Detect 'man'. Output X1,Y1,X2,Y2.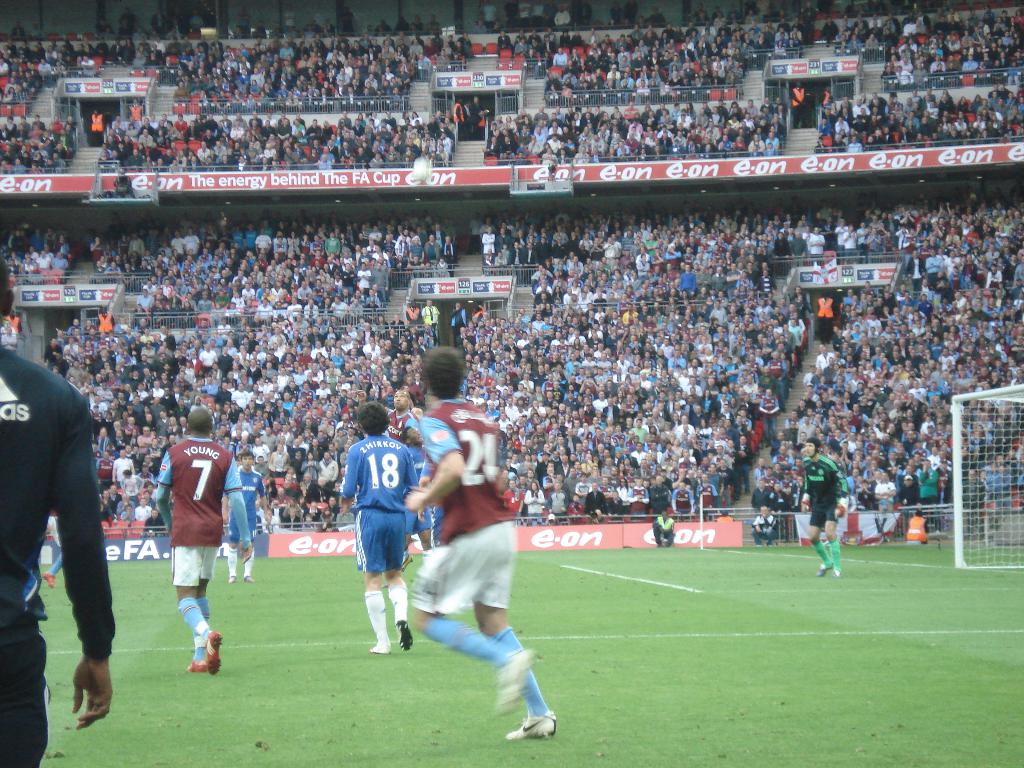
447,300,468,347.
